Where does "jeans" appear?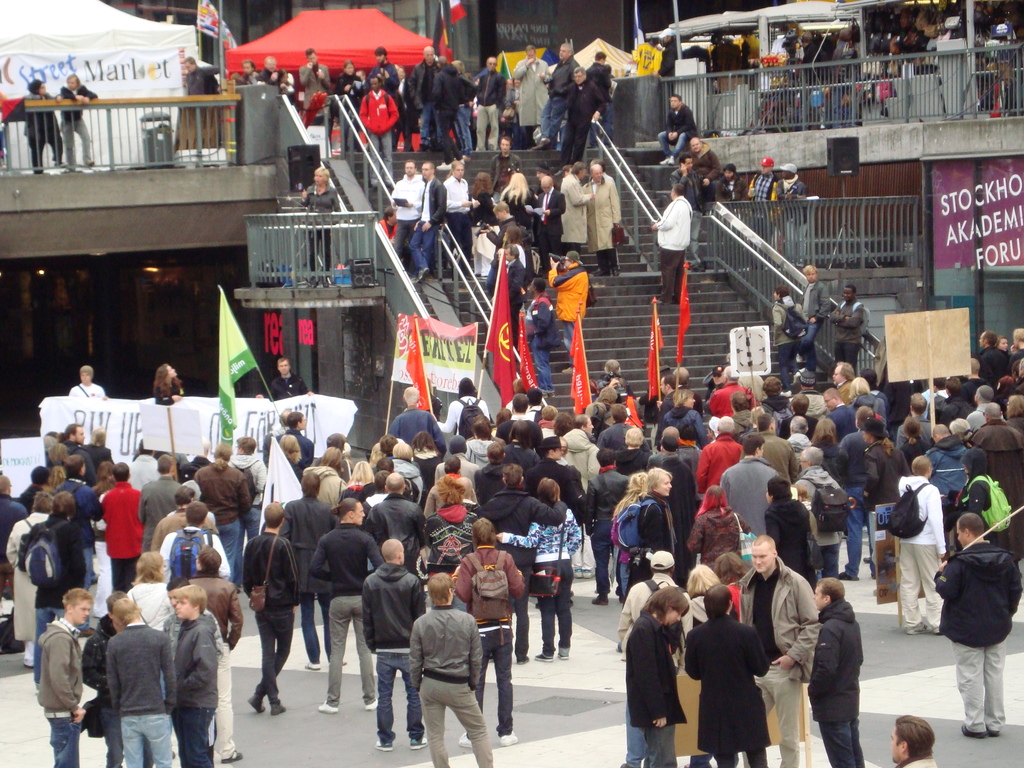
Appears at {"x1": 489, "y1": 262, "x2": 511, "y2": 295}.
